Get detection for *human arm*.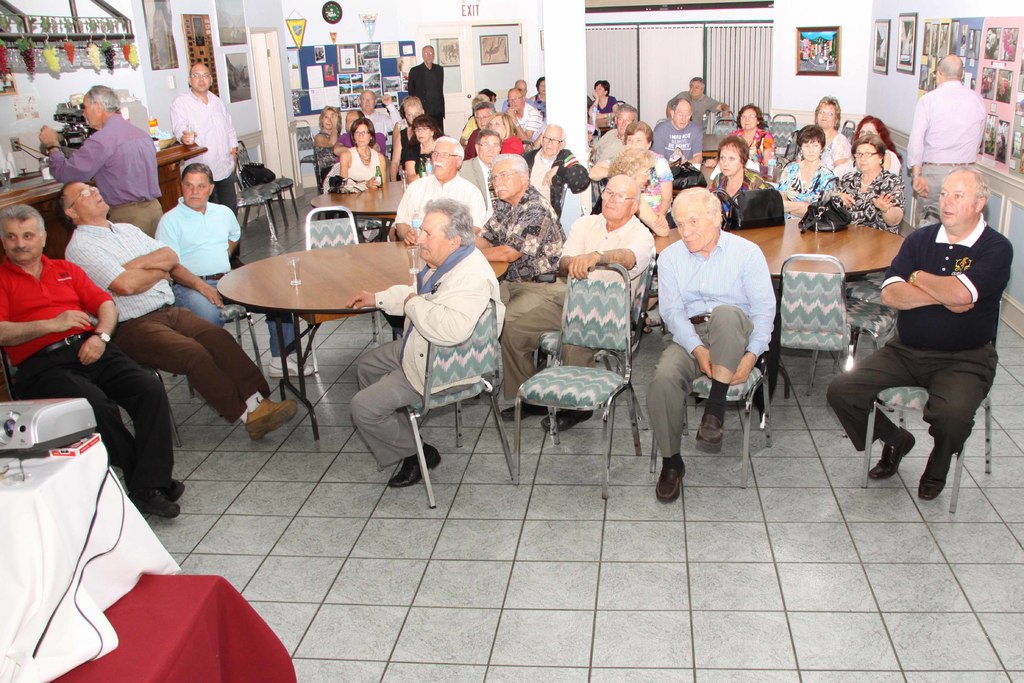
Detection: <bbox>0, 274, 92, 353</bbox>.
